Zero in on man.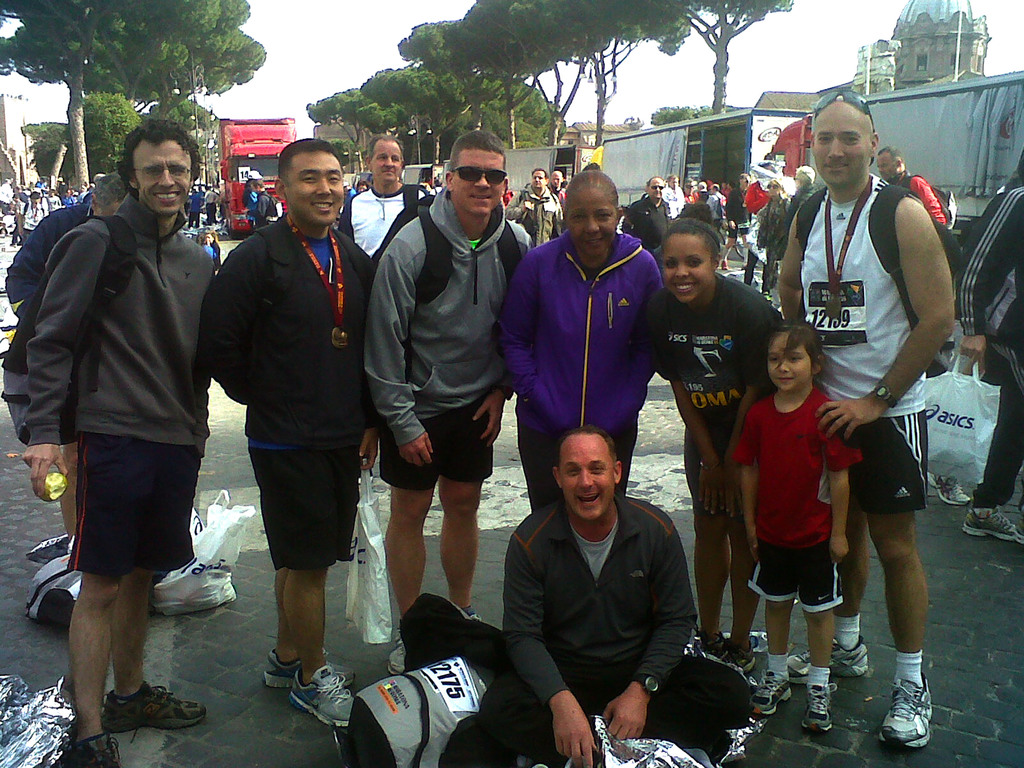
Zeroed in: select_region(726, 172, 751, 269).
